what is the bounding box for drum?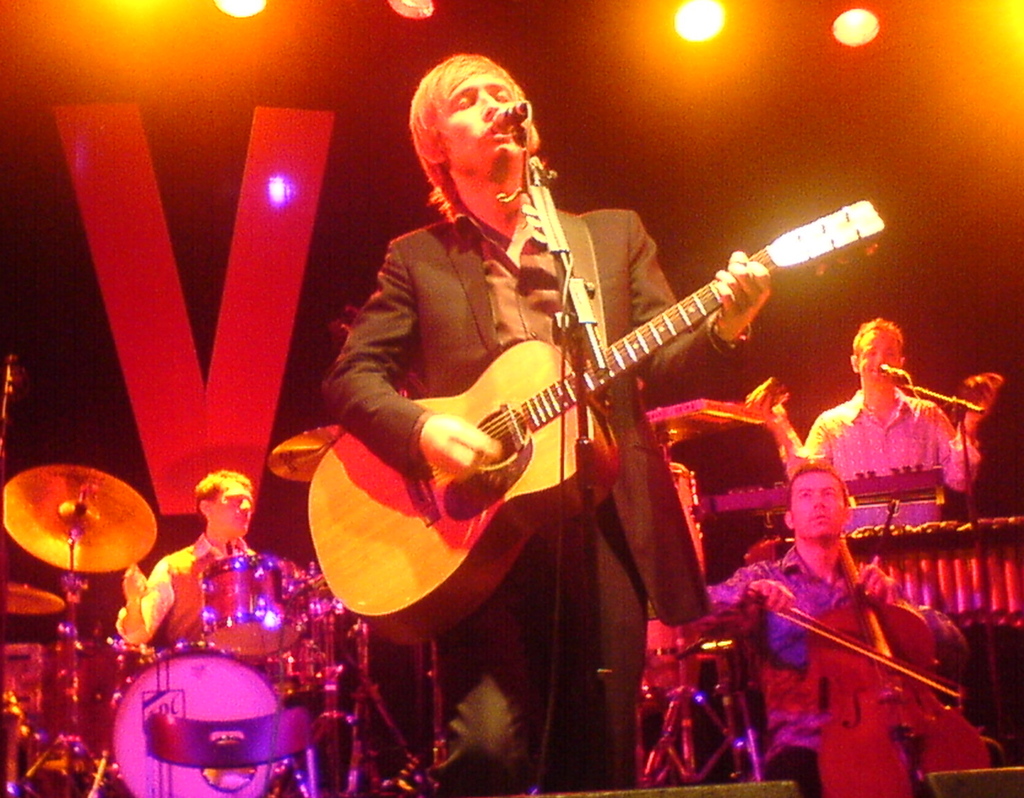
crop(87, 622, 339, 775).
